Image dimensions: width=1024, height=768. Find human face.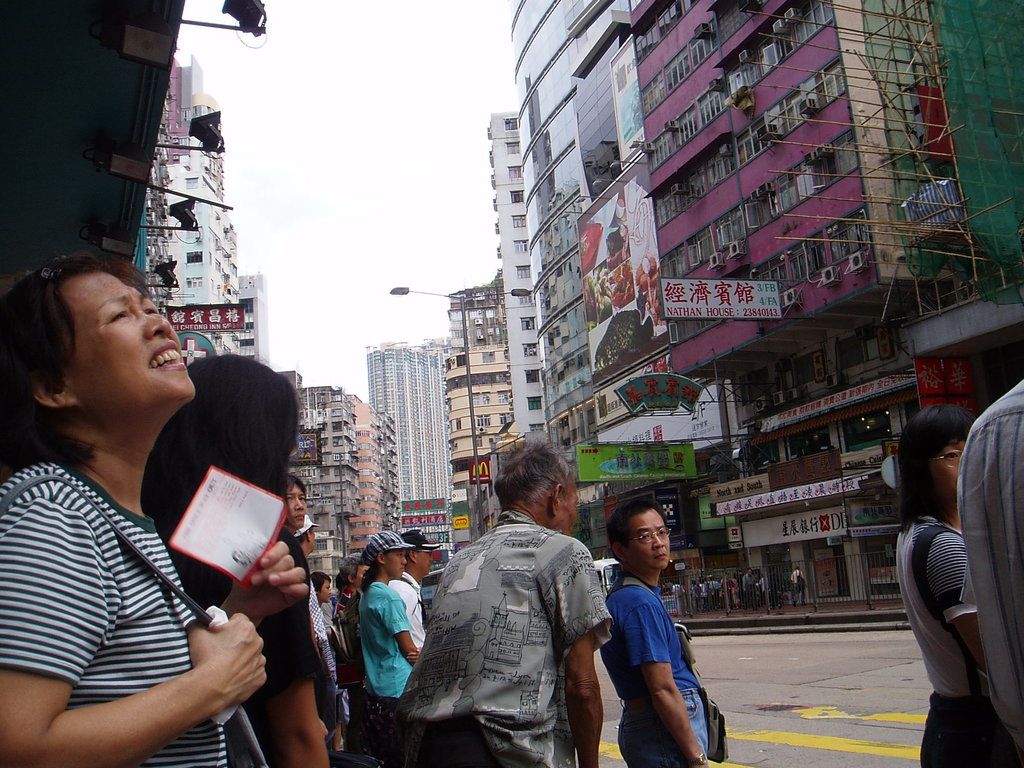
[left=382, top=552, right=403, bottom=579].
